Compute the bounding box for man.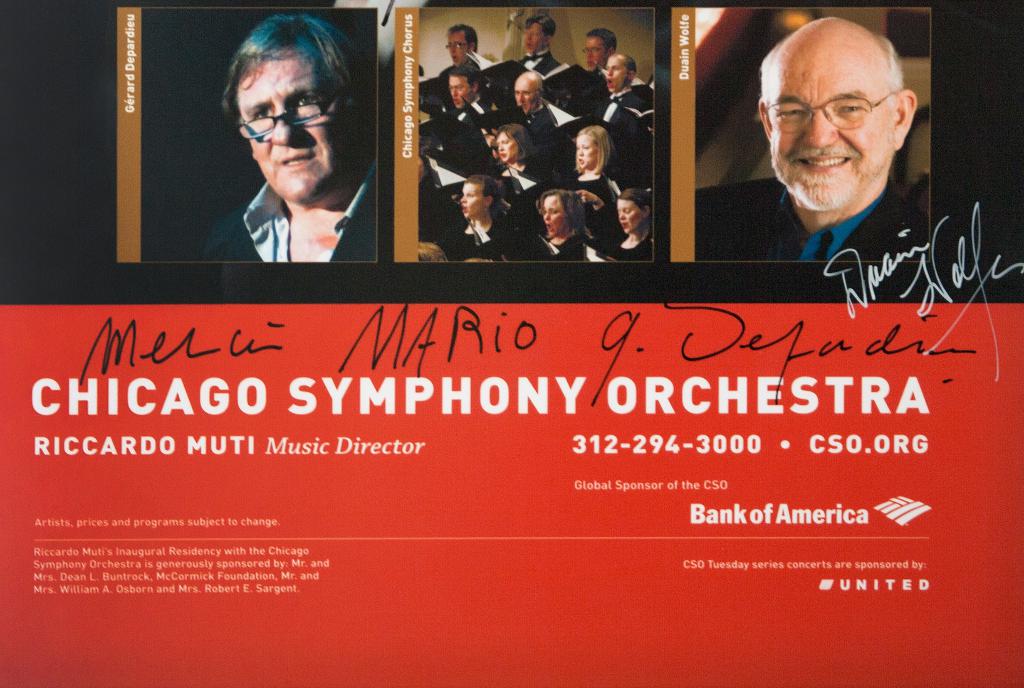
x1=698 y1=15 x2=934 y2=273.
